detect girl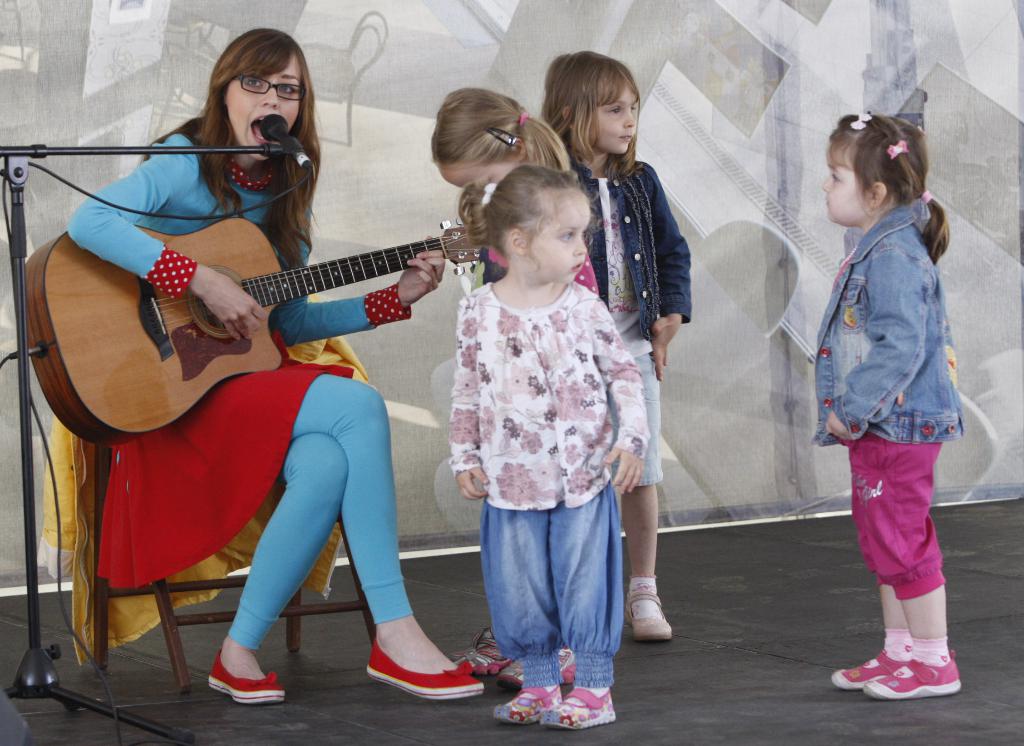
x1=432 y1=90 x2=609 y2=692
